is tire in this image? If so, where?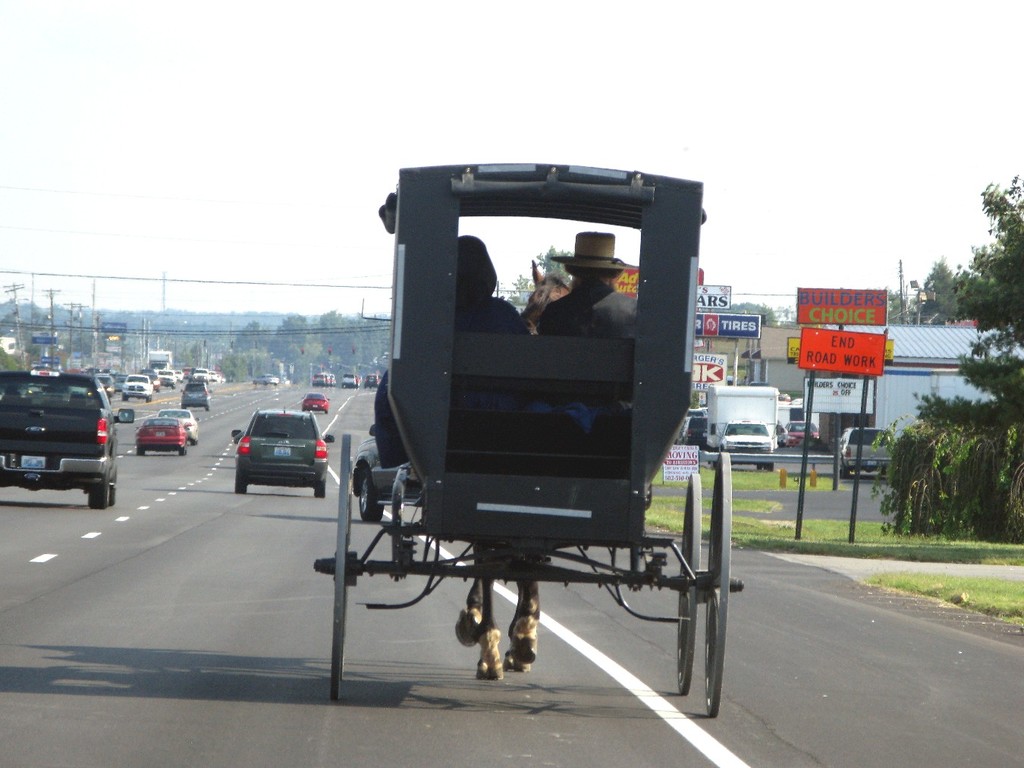
Yes, at bbox(301, 409, 304, 411).
